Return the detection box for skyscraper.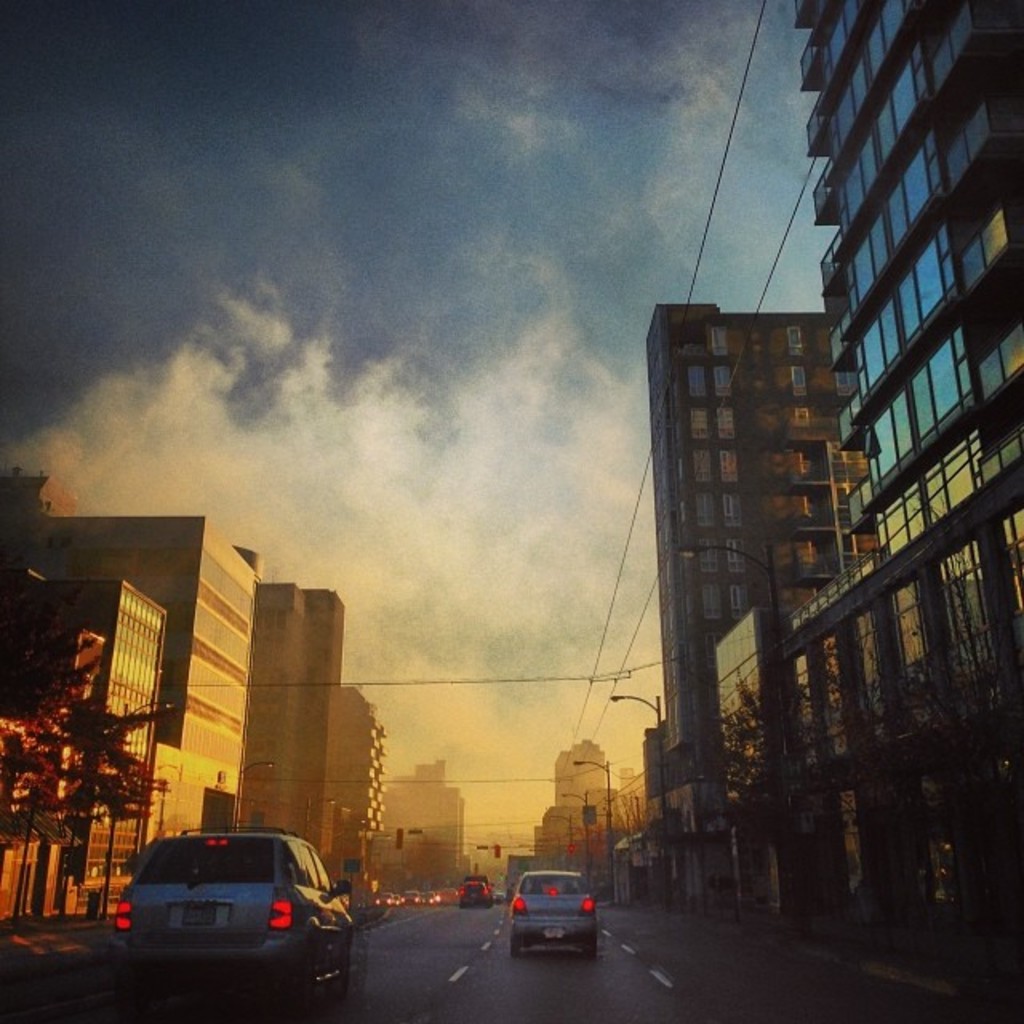
select_region(2, 509, 274, 880).
